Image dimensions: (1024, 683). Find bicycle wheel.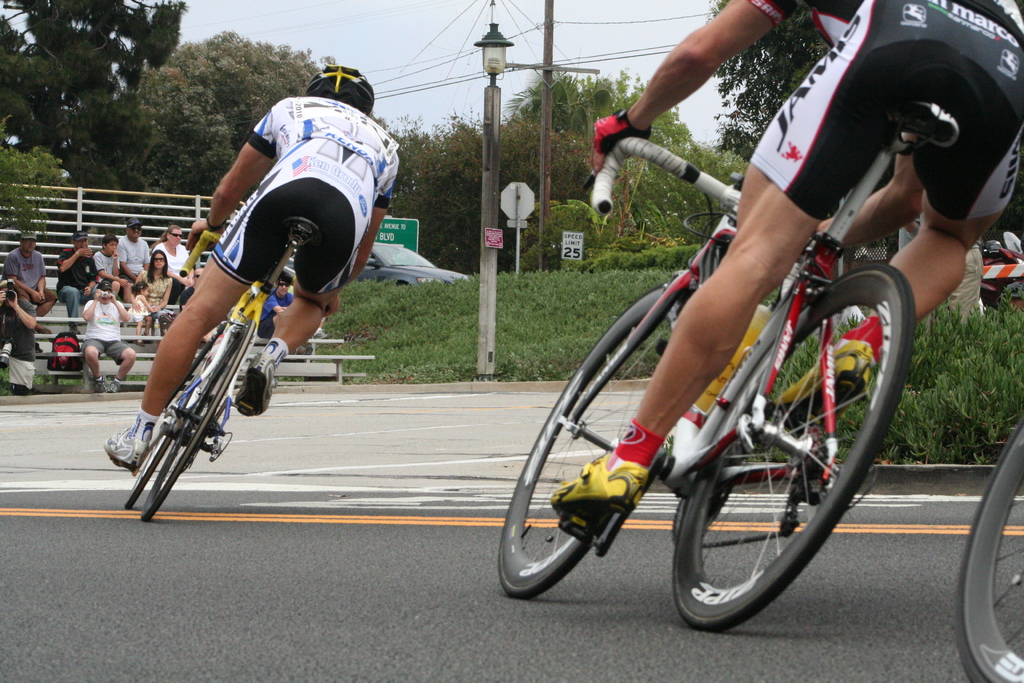
crop(493, 281, 691, 598).
